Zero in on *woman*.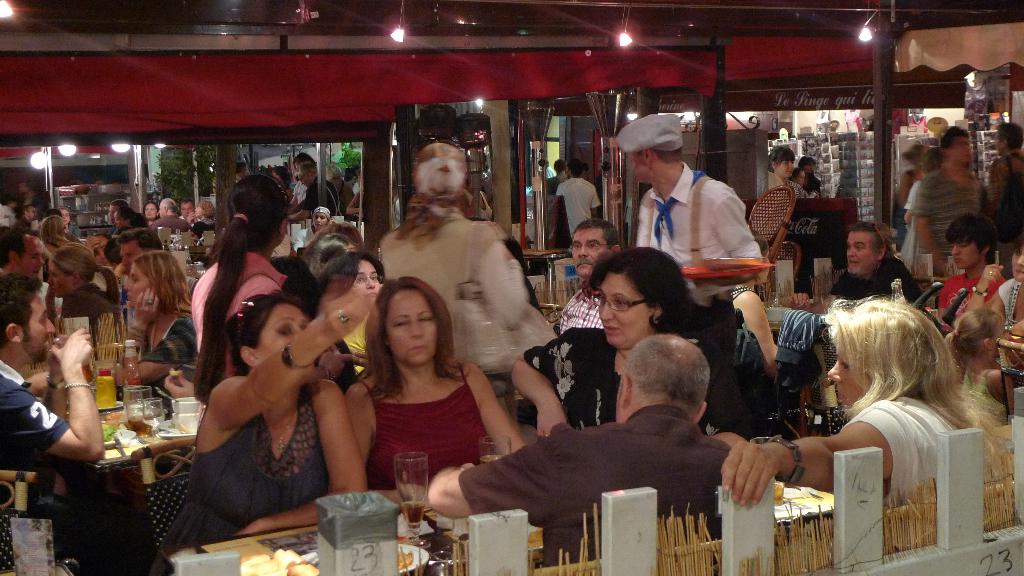
Zeroed in: bbox=(372, 145, 557, 399).
